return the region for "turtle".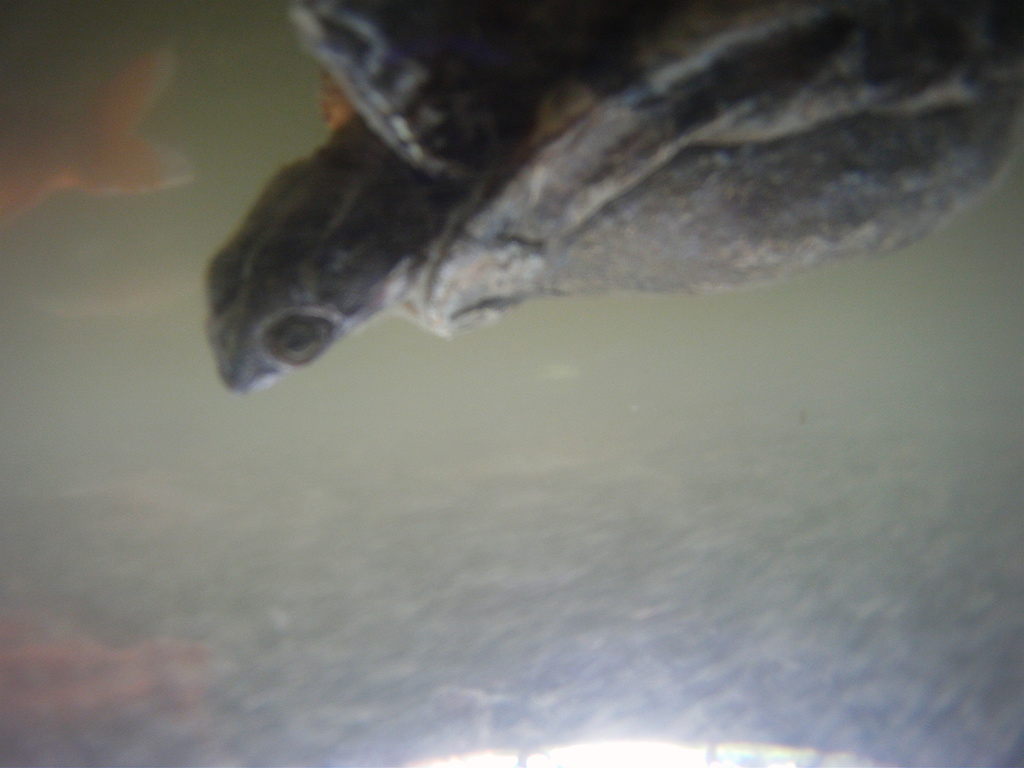
x1=207, y1=0, x2=1023, y2=397.
